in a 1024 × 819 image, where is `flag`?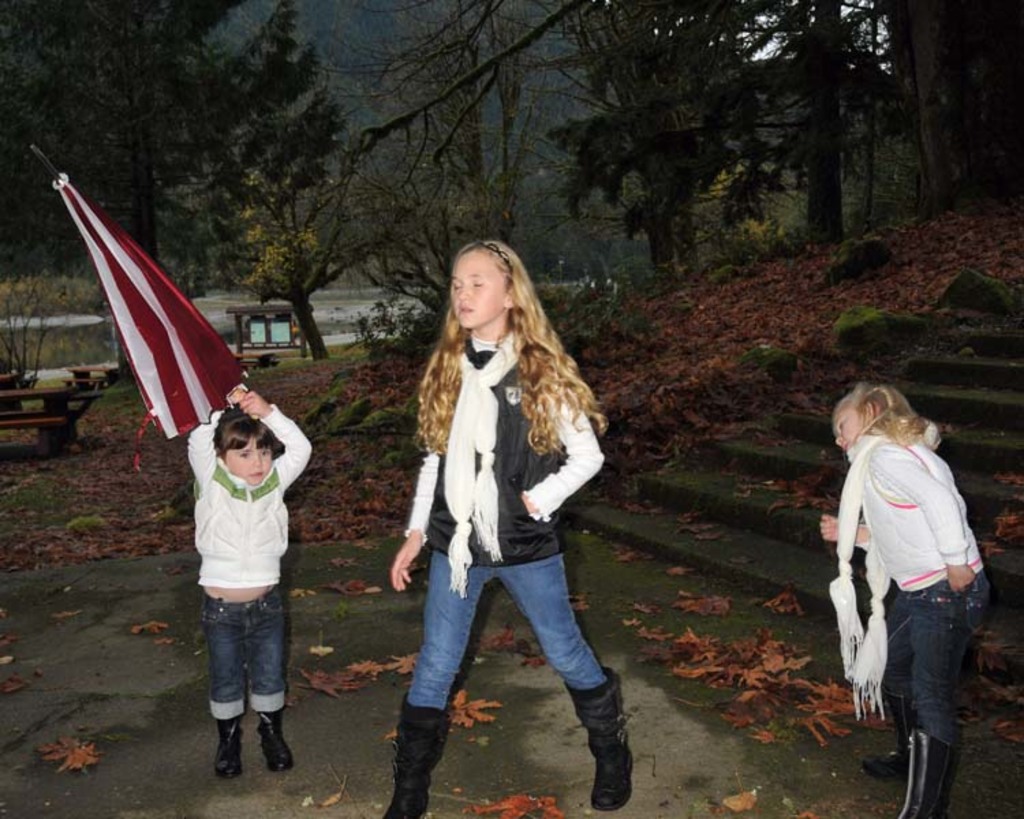
pyautogui.locateOnScreen(52, 161, 269, 460).
